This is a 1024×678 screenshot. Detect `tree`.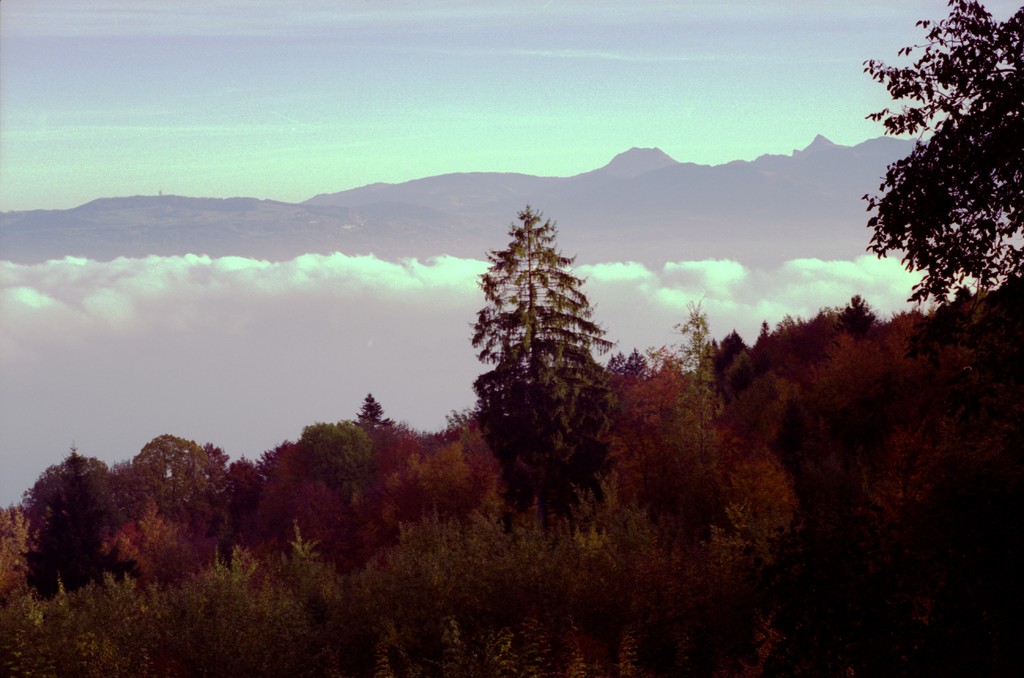
locate(863, 0, 1023, 306).
